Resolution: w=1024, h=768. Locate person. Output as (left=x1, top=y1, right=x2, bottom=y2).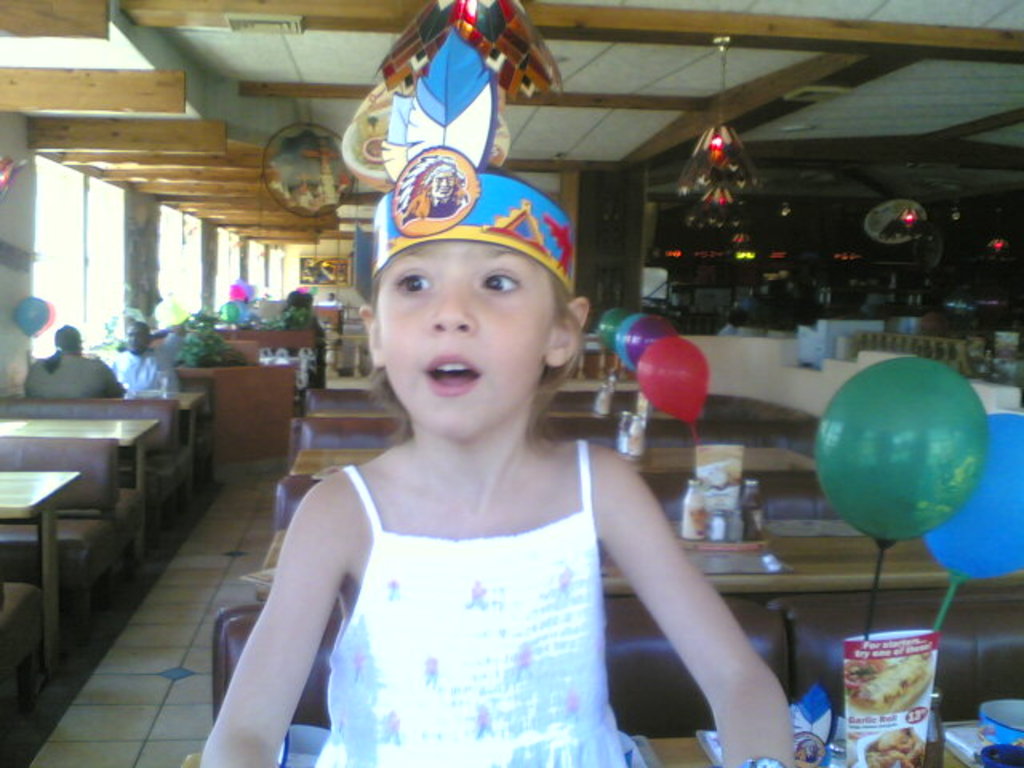
(left=421, top=162, right=467, bottom=216).
